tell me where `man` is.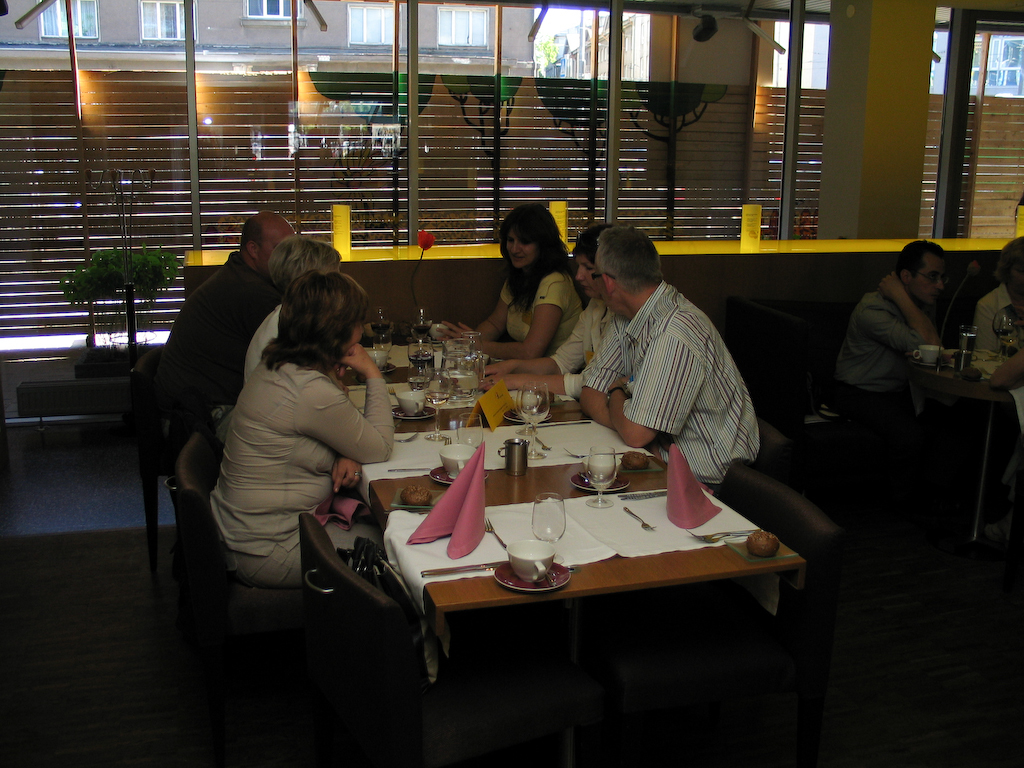
`man` is at box(964, 231, 1023, 417).
